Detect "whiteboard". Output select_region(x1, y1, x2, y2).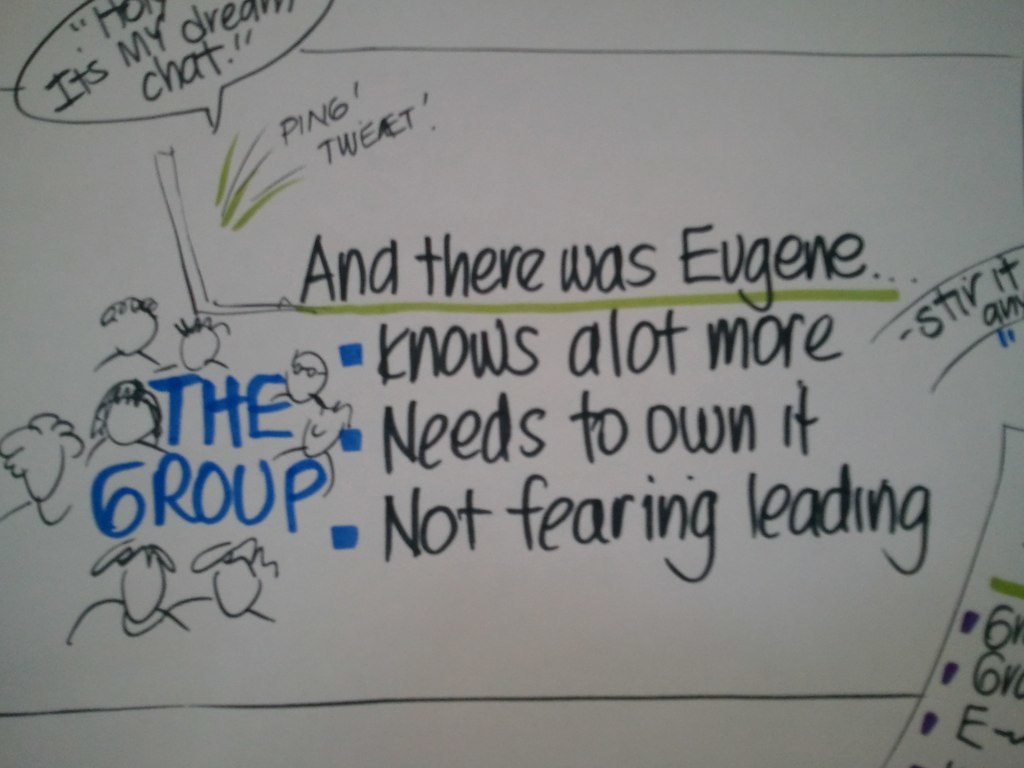
select_region(0, 0, 1023, 767).
